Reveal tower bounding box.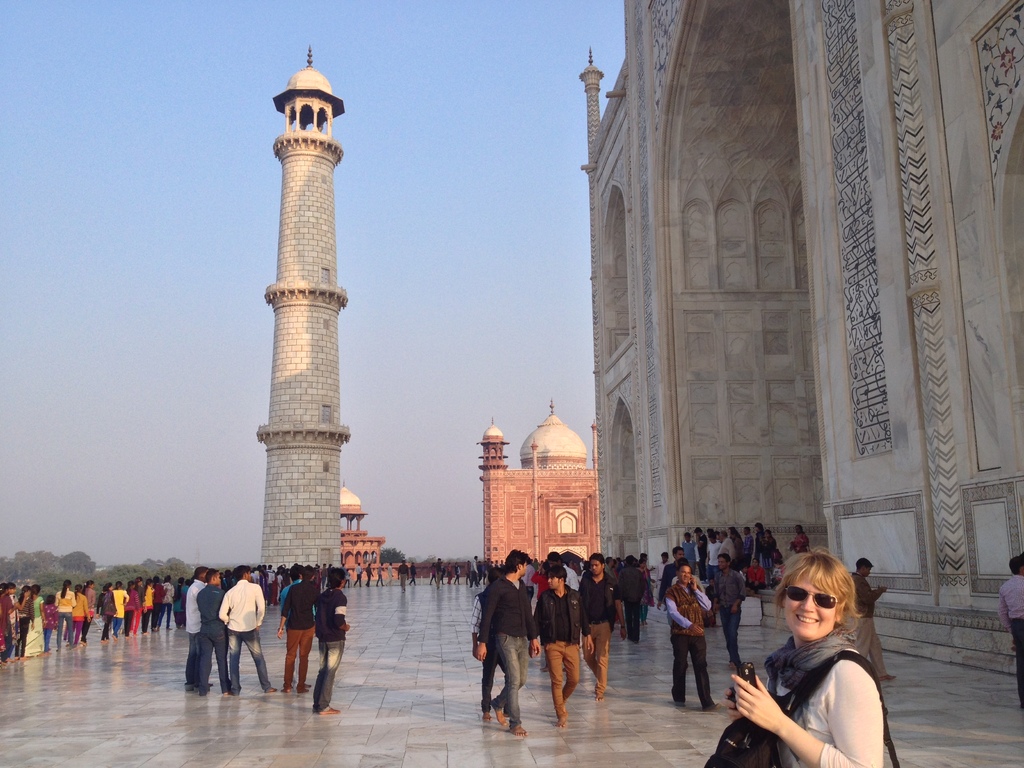
Revealed: (221,13,374,603).
